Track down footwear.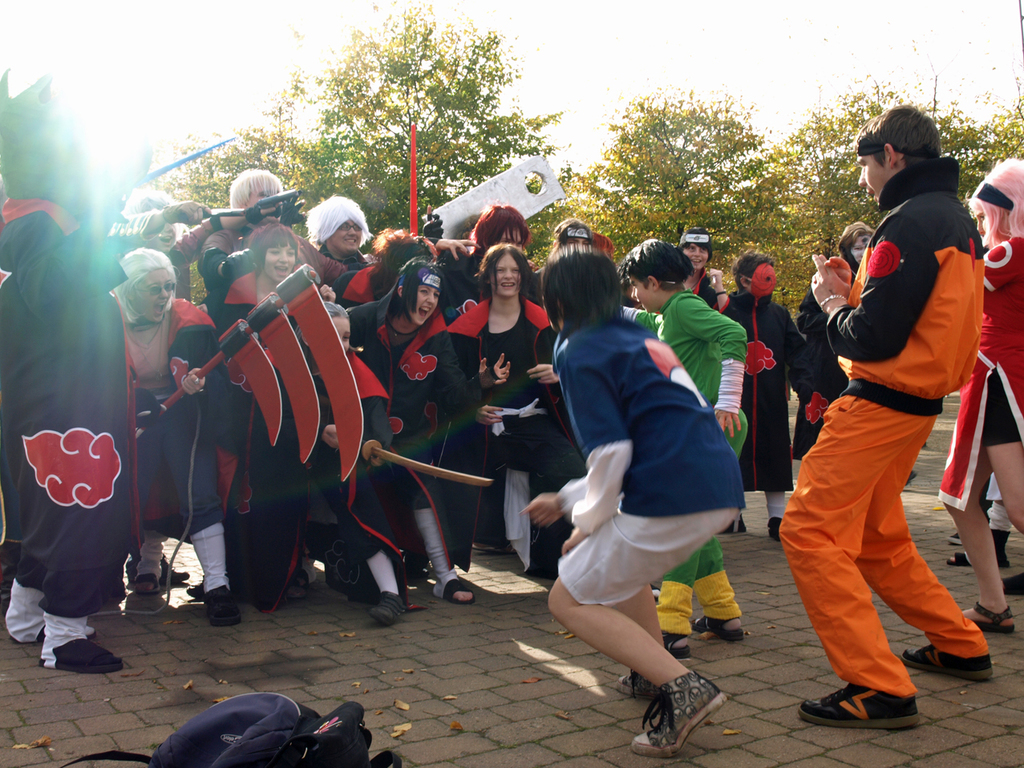
Tracked to x1=472, y1=545, x2=506, y2=554.
